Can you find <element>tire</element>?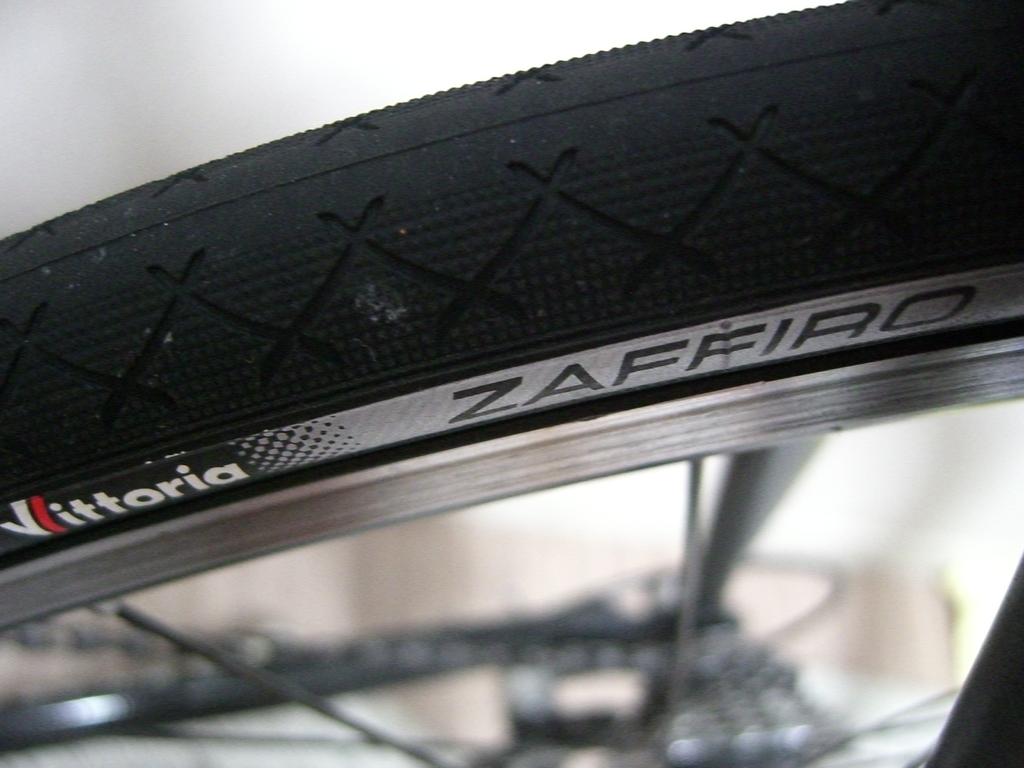
Yes, bounding box: (x1=1, y1=0, x2=1023, y2=759).
